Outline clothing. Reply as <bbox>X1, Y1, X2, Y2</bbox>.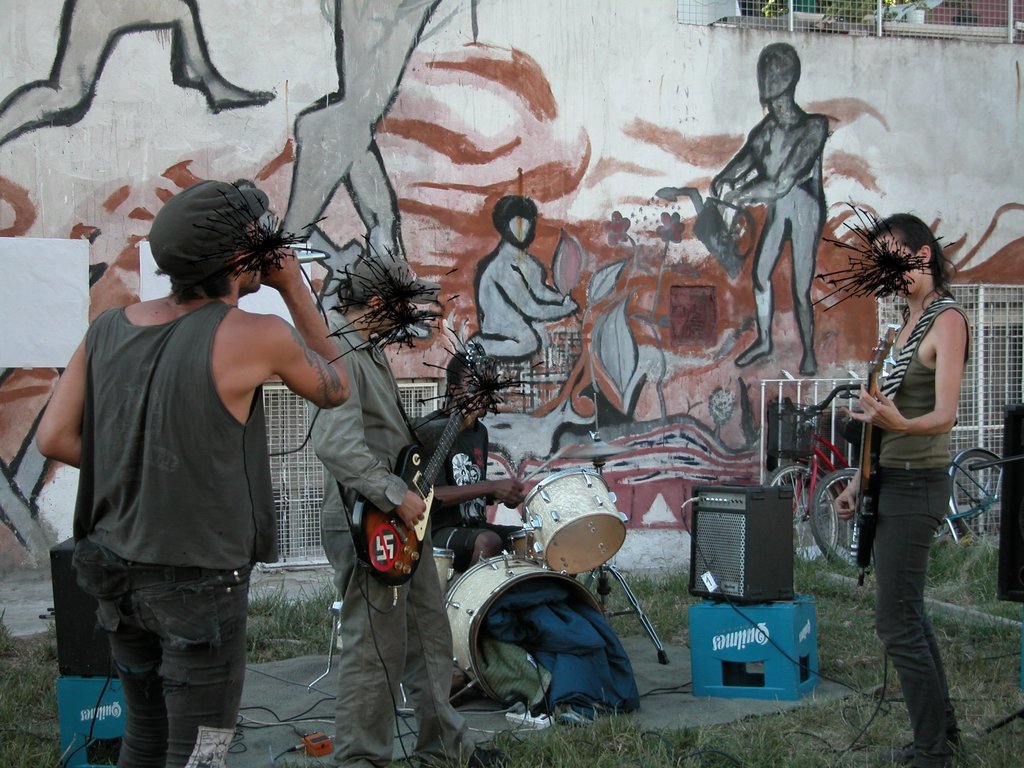
<bbox>412, 407, 520, 575</bbox>.
